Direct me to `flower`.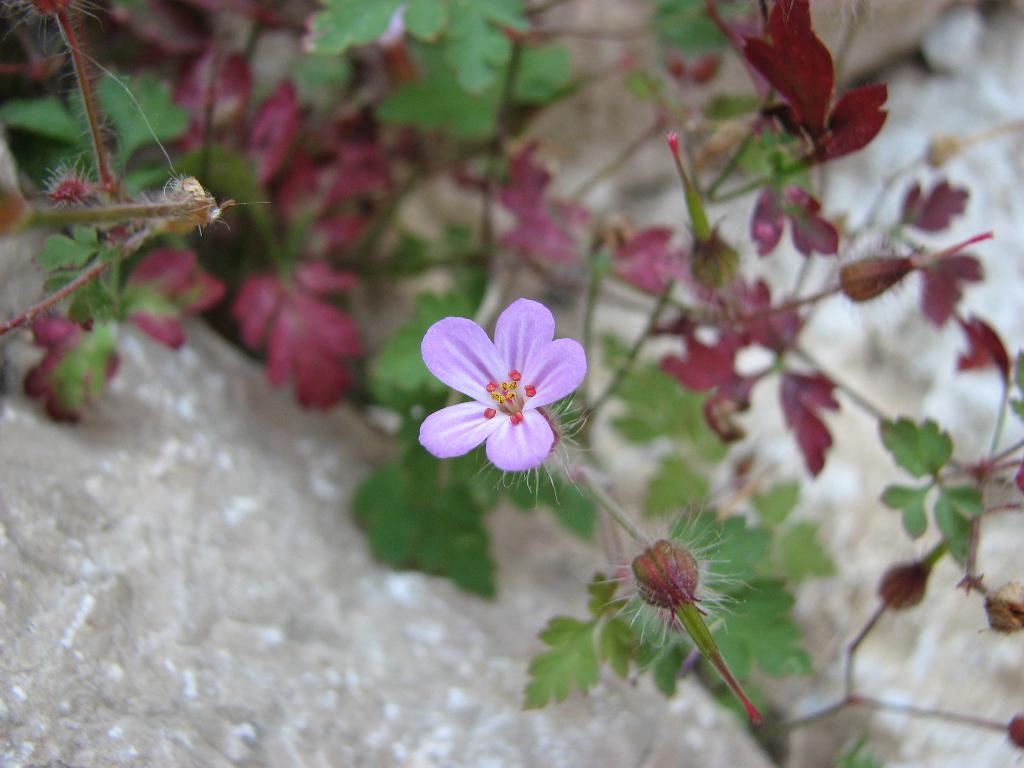
Direction: 652, 325, 747, 396.
